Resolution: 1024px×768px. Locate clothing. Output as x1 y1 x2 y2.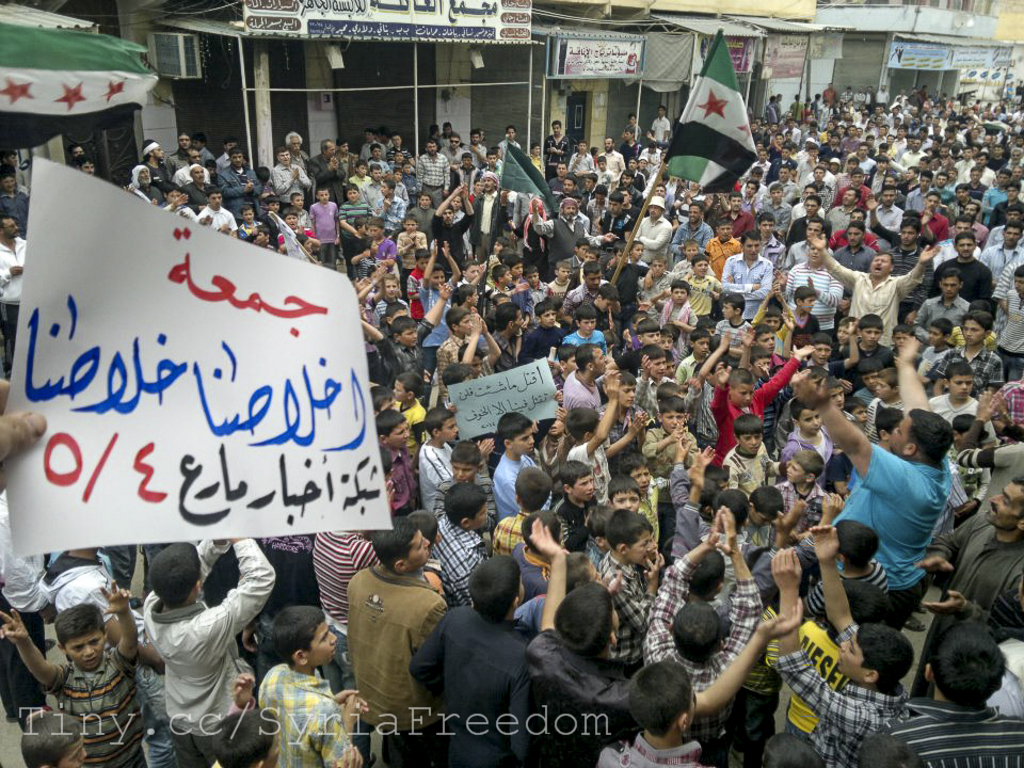
954 442 1023 502.
